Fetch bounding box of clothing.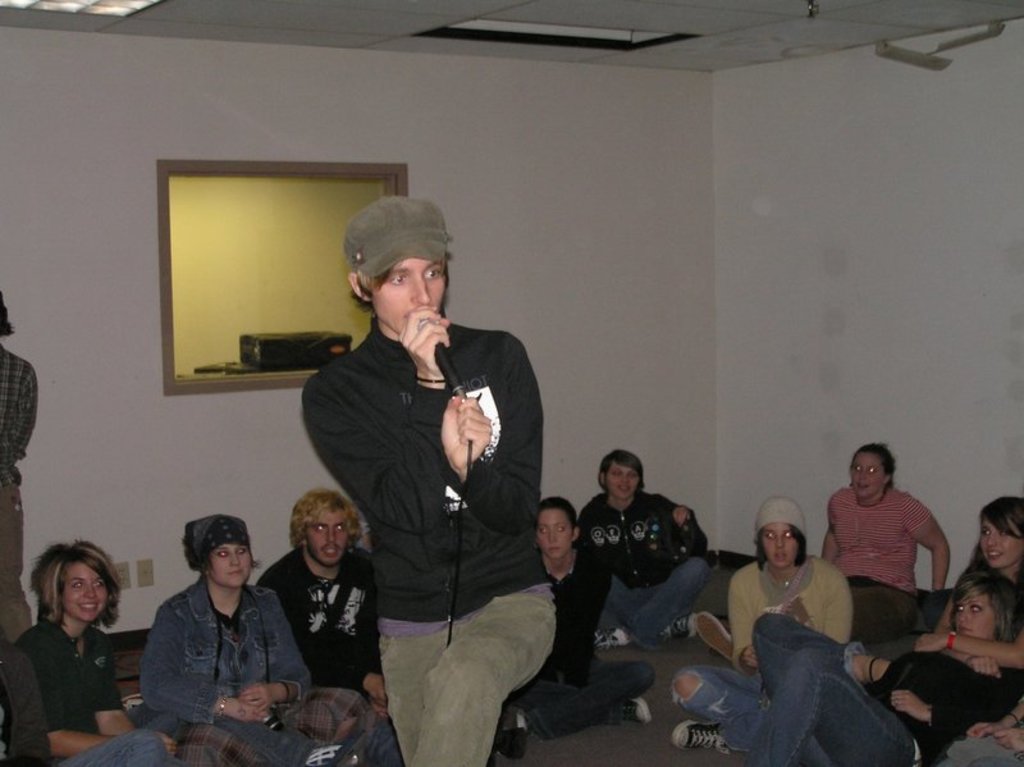
Bbox: BBox(0, 645, 183, 766).
